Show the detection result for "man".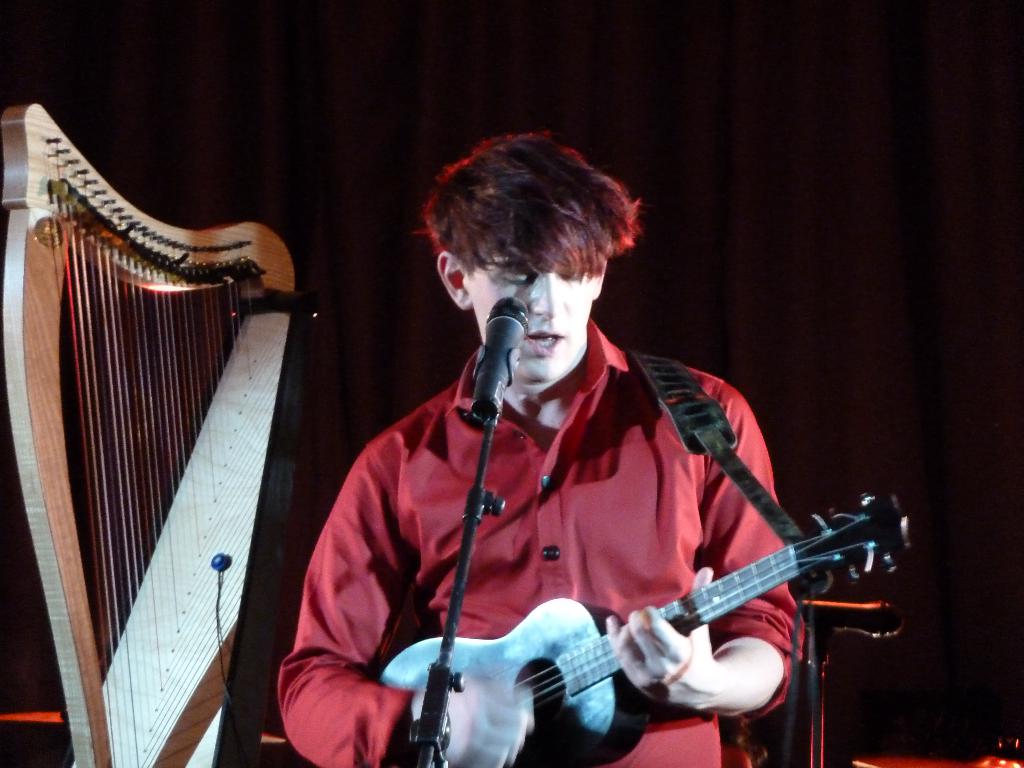
<box>275,131,820,767</box>.
